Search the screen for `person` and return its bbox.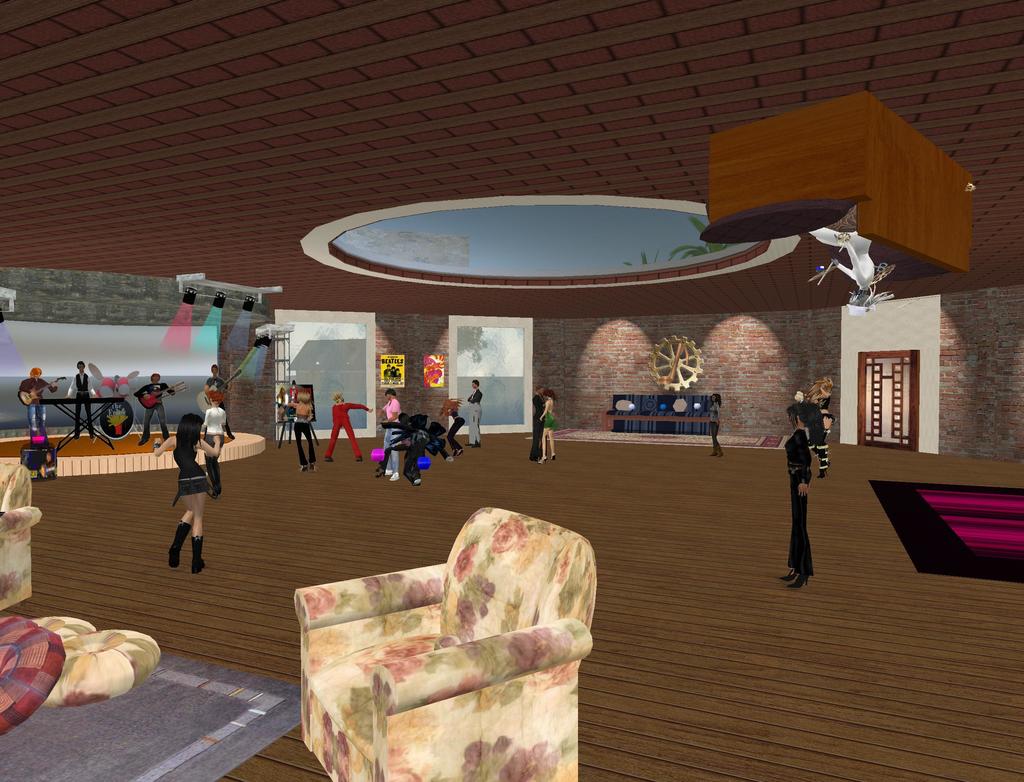
Found: detection(528, 386, 548, 460).
